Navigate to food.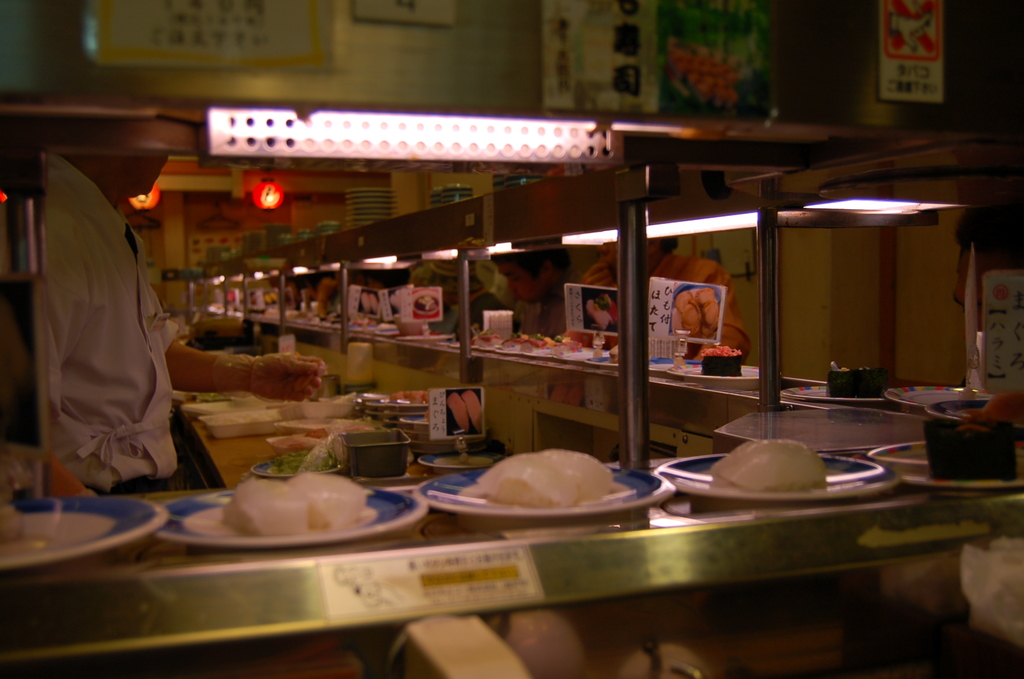
Navigation target: <bbox>445, 388, 481, 434</bbox>.
